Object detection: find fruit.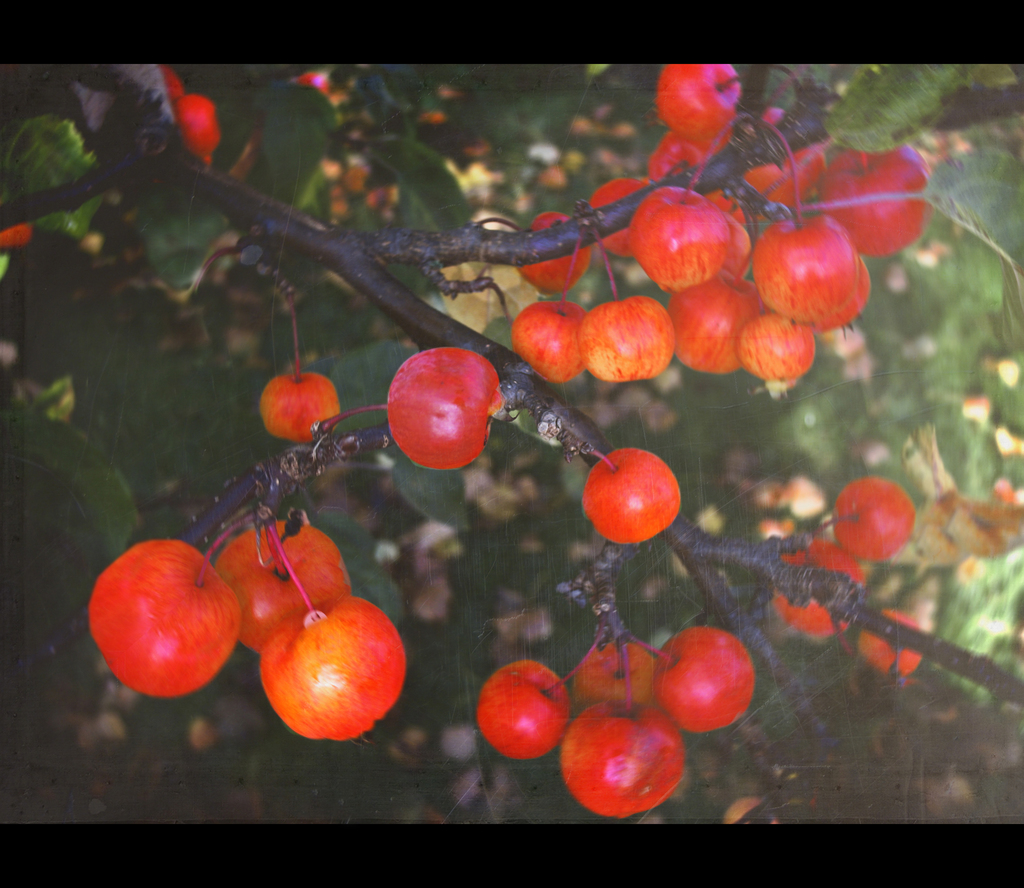
<bbox>222, 524, 356, 661</bbox>.
